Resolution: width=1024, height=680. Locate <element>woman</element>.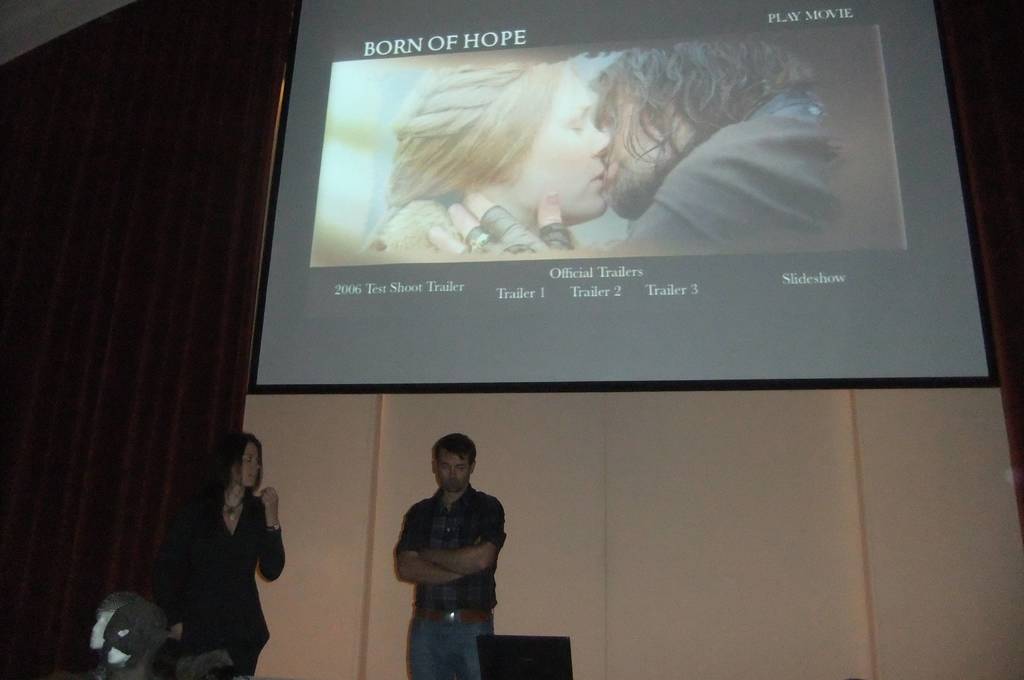
161/413/280/670.
